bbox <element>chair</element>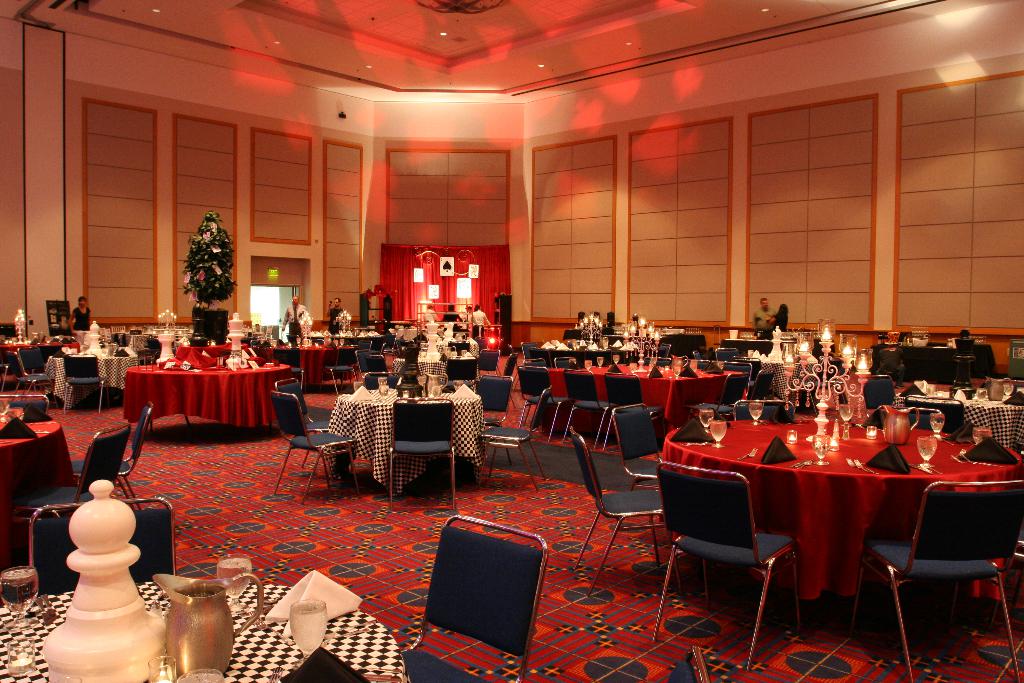
270/346/303/391
